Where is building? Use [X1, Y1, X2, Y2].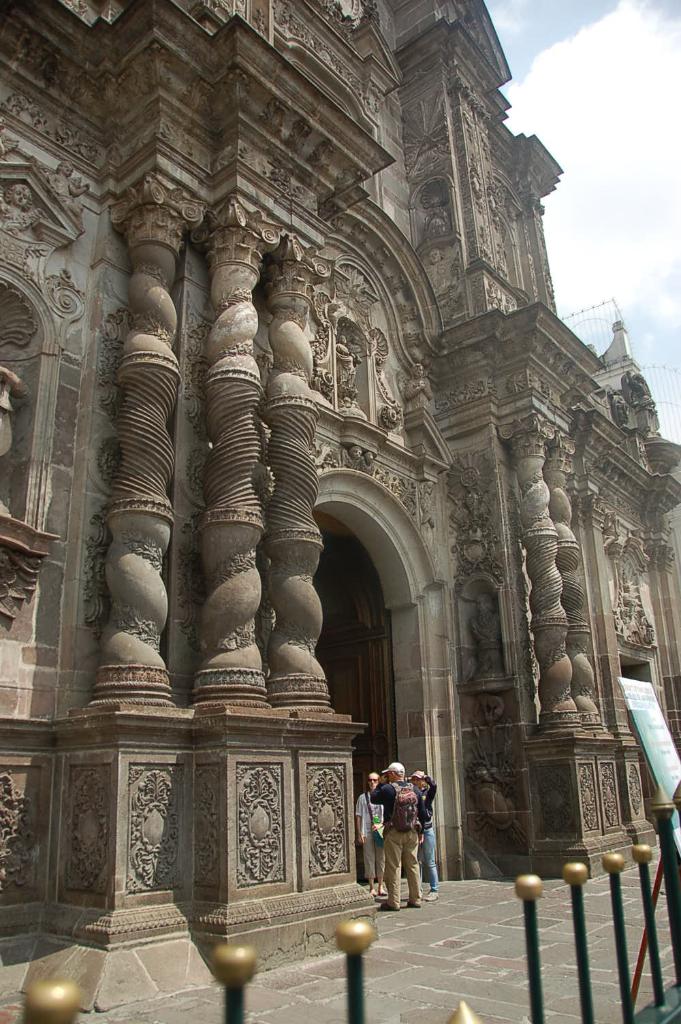
[0, 0, 680, 1023].
